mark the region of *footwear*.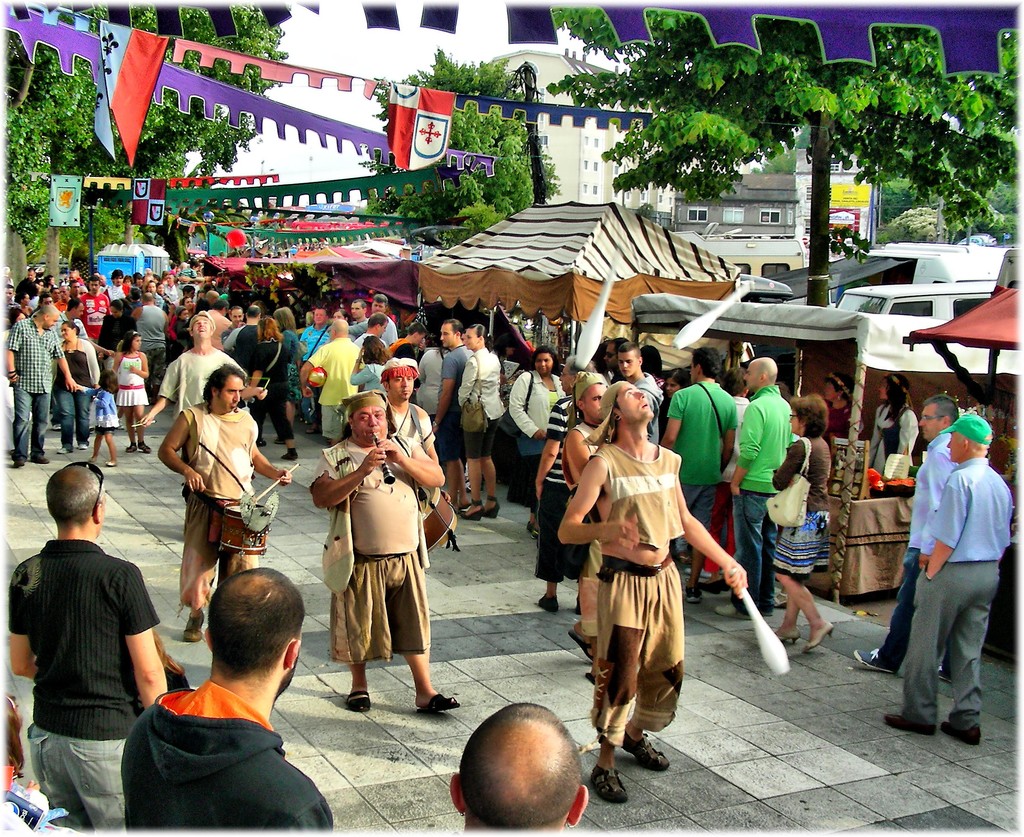
Region: [left=710, top=605, right=733, bottom=614].
